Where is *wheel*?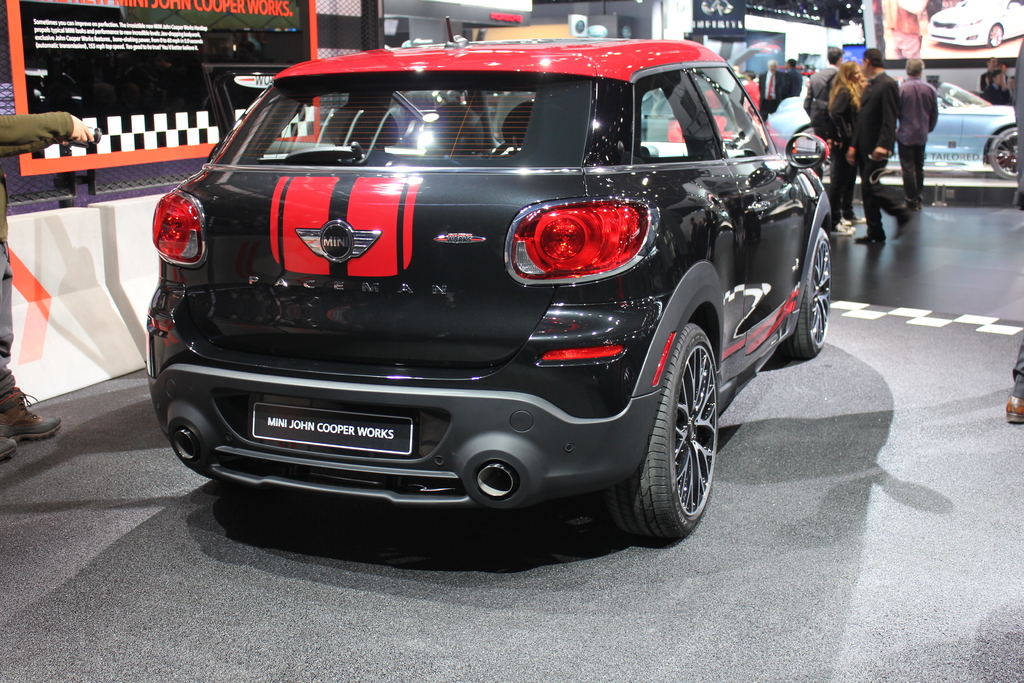
BBox(992, 126, 1021, 181).
